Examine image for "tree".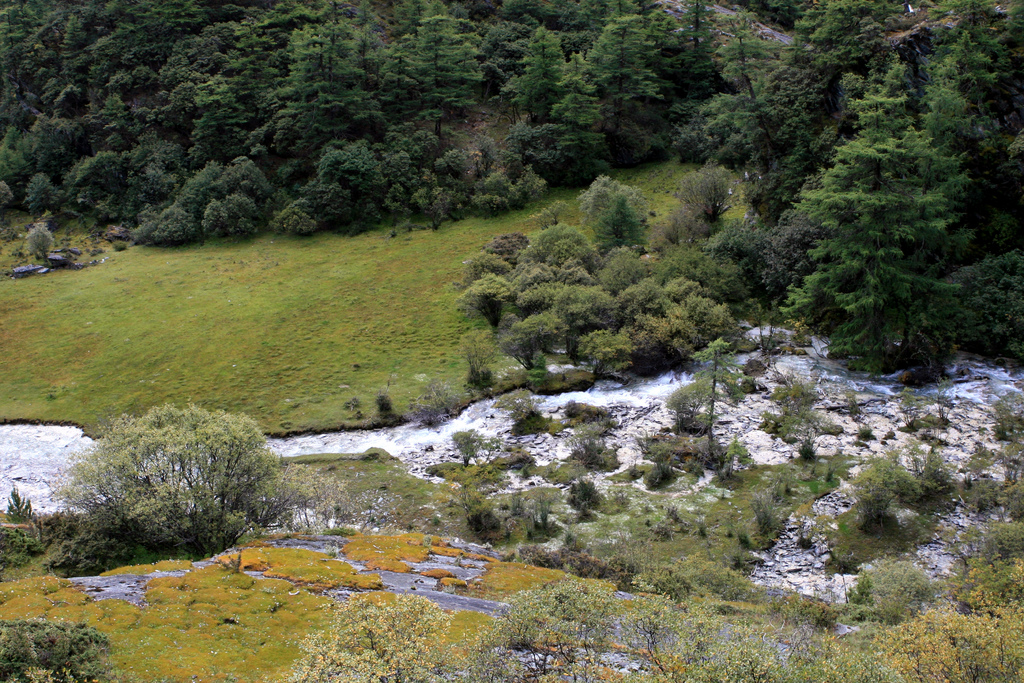
Examination result: detection(754, 63, 971, 403).
